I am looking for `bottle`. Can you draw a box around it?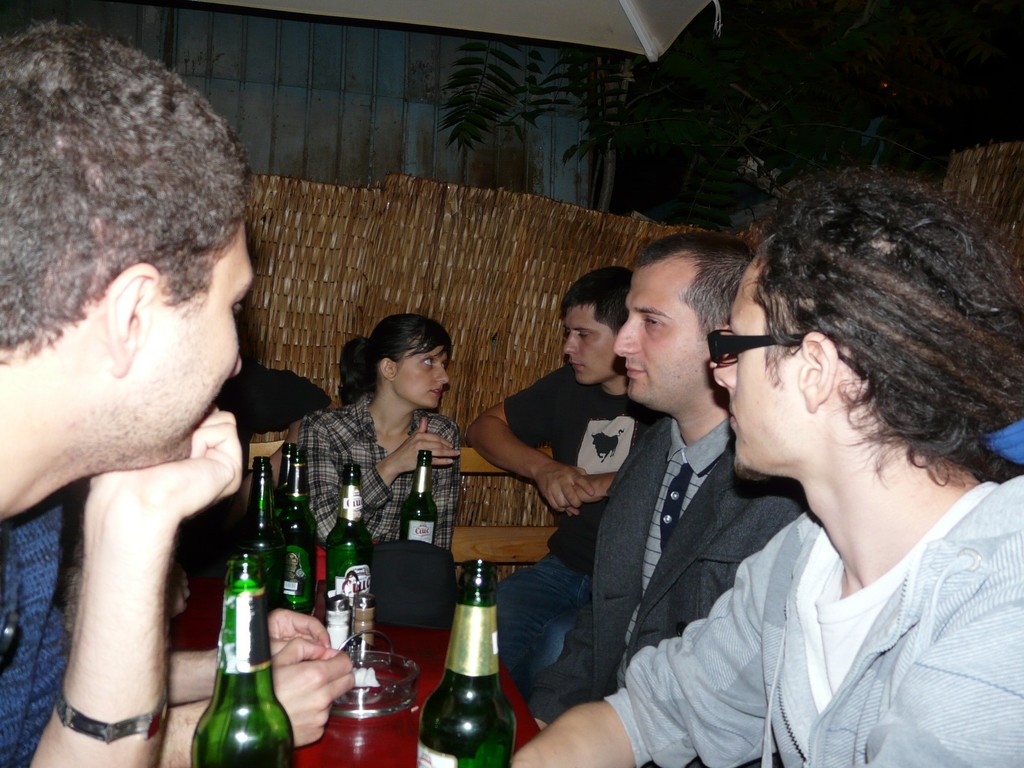
Sure, the bounding box is detection(240, 452, 280, 575).
